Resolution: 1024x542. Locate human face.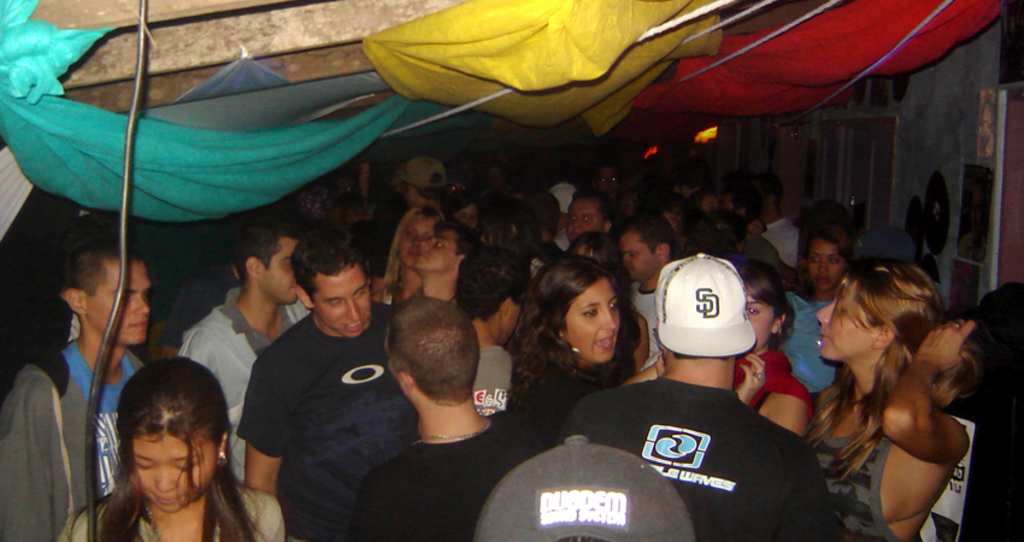
<box>722,190,740,208</box>.
